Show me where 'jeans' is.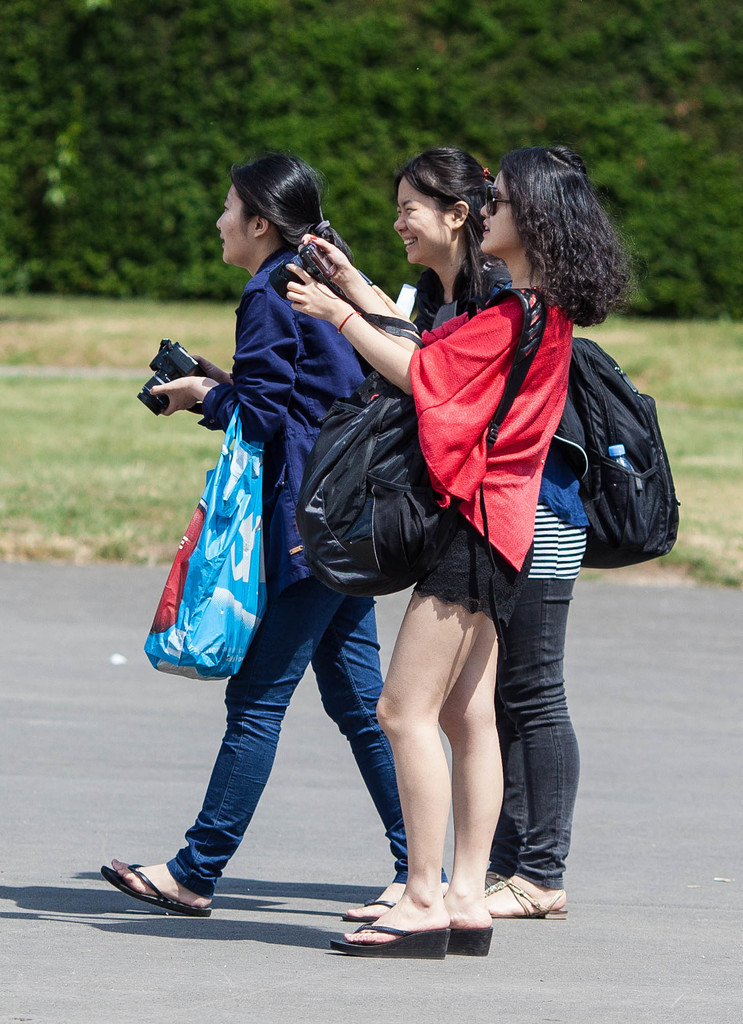
'jeans' is at 490:580:587:889.
